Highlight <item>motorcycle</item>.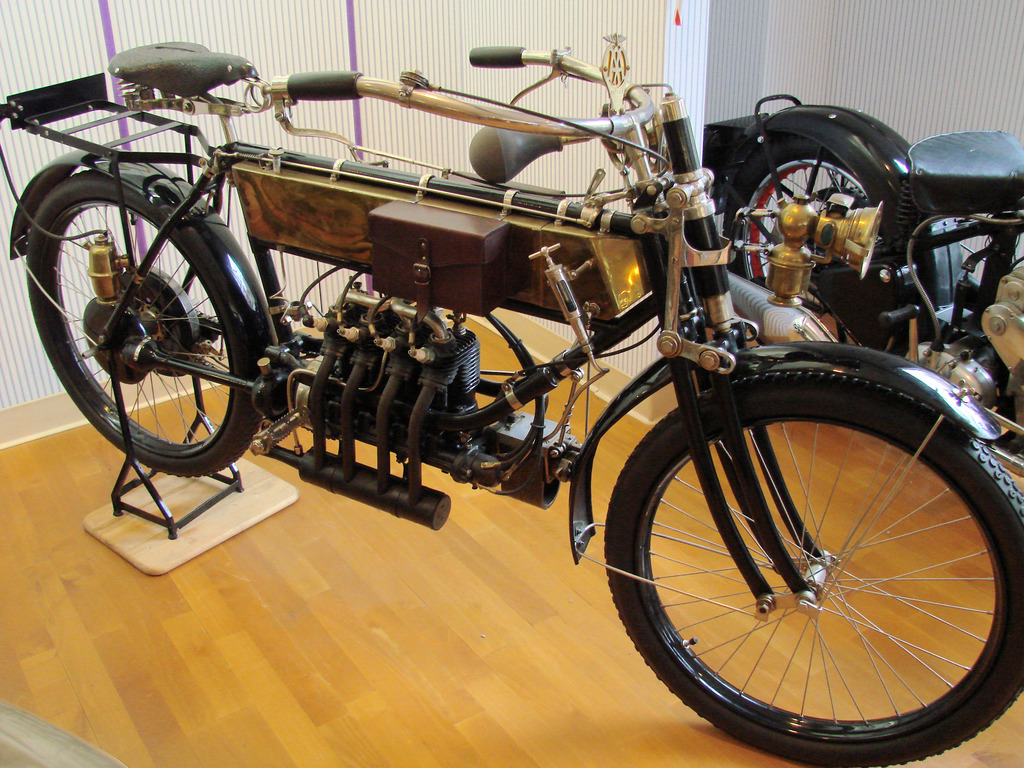
Highlighted region: [703, 92, 1022, 481].
